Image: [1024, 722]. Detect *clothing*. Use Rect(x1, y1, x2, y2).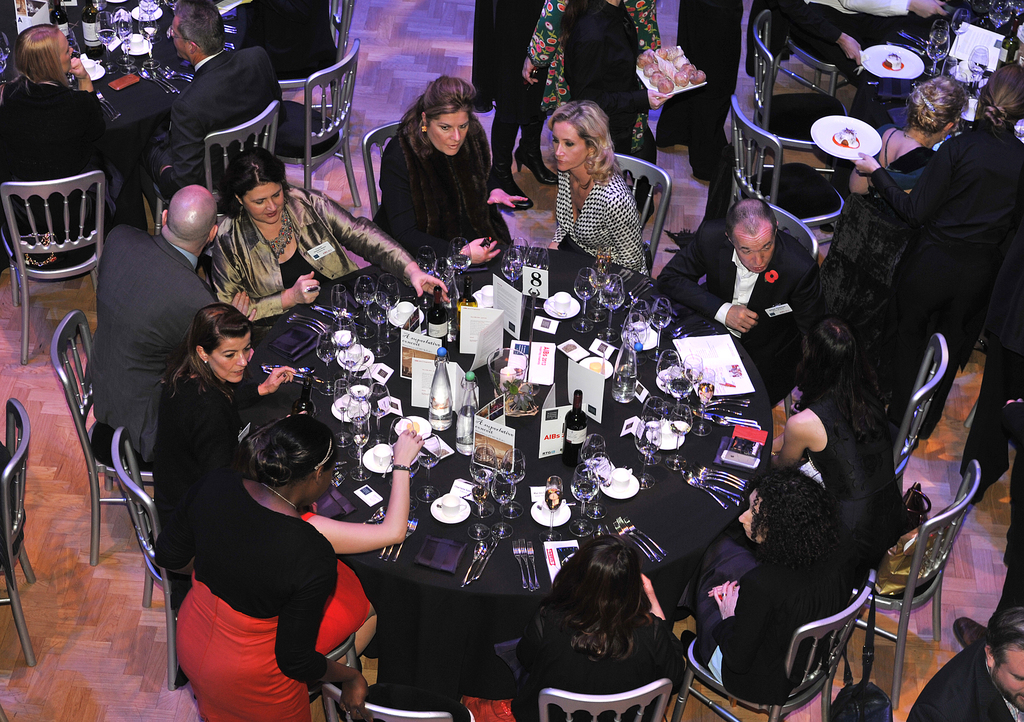
Rect(657, 0, 753, 166).
